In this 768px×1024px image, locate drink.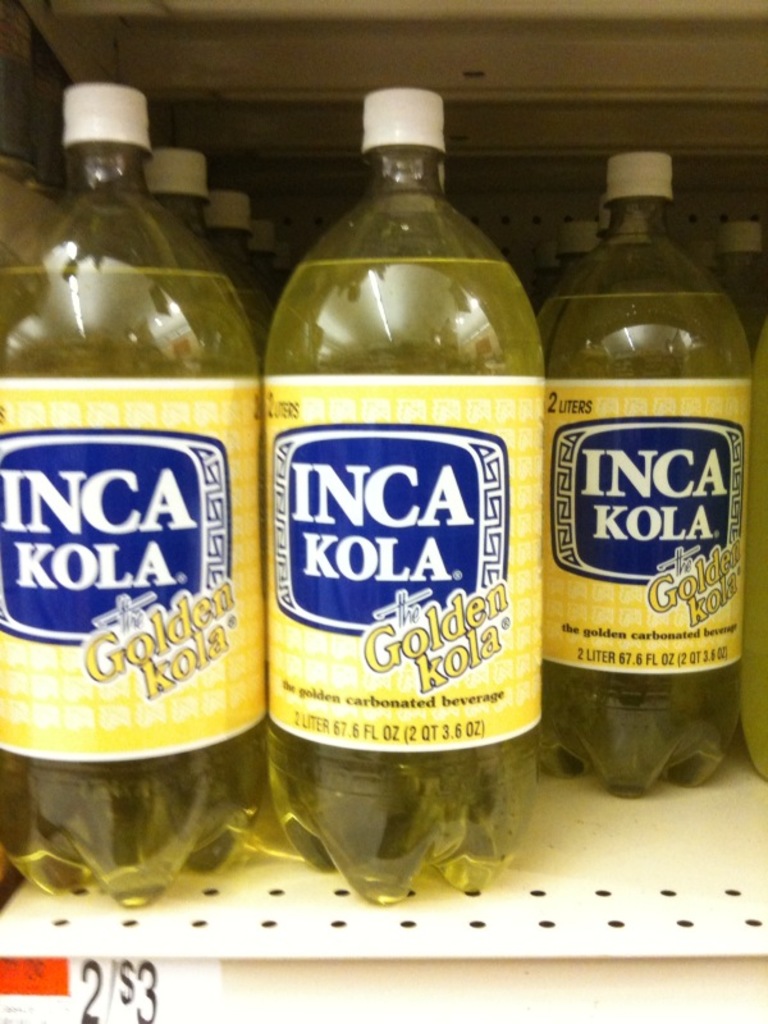
Bounding box: bbox(549, 159, 753, 813).
